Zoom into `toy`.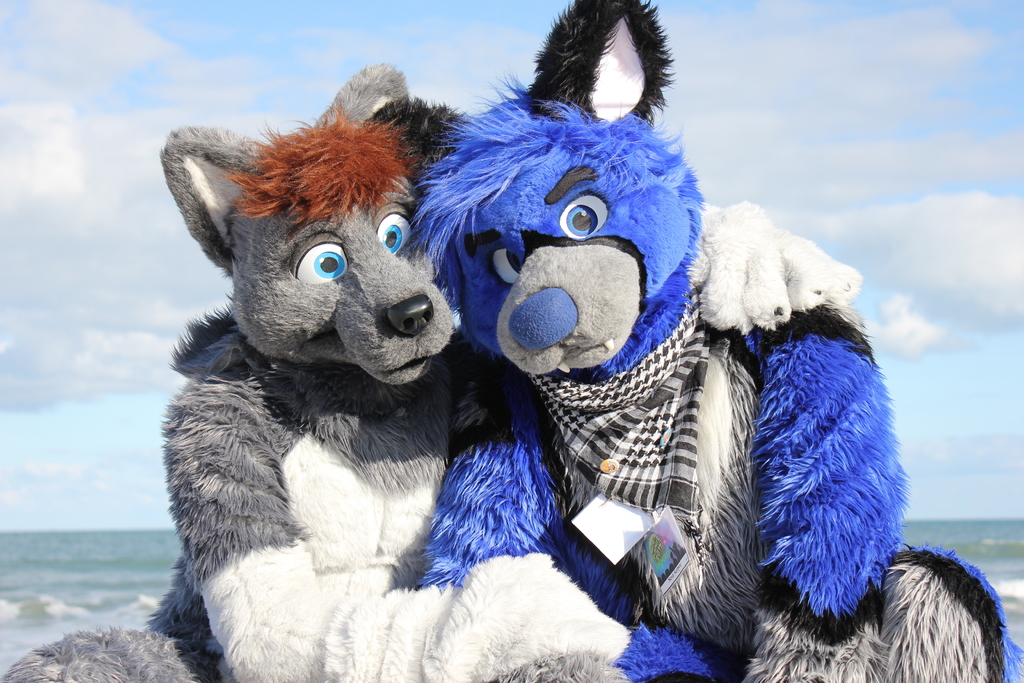
Zoom target: Rect(0, 53, 1023, 682).
